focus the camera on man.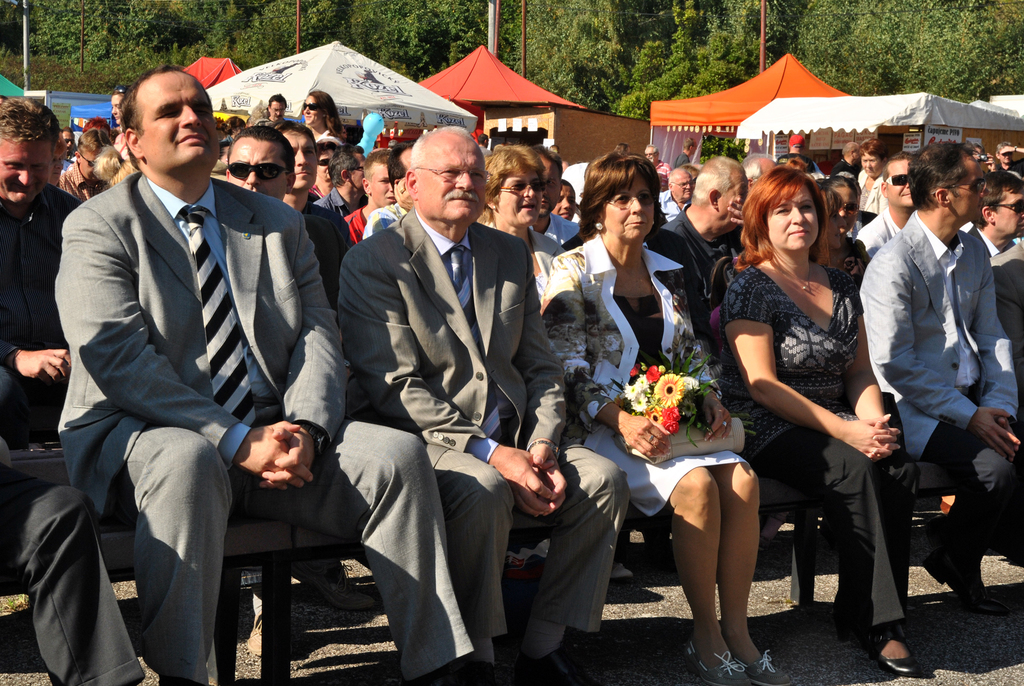
Focus region: crop(855, 148, 915, 254).
